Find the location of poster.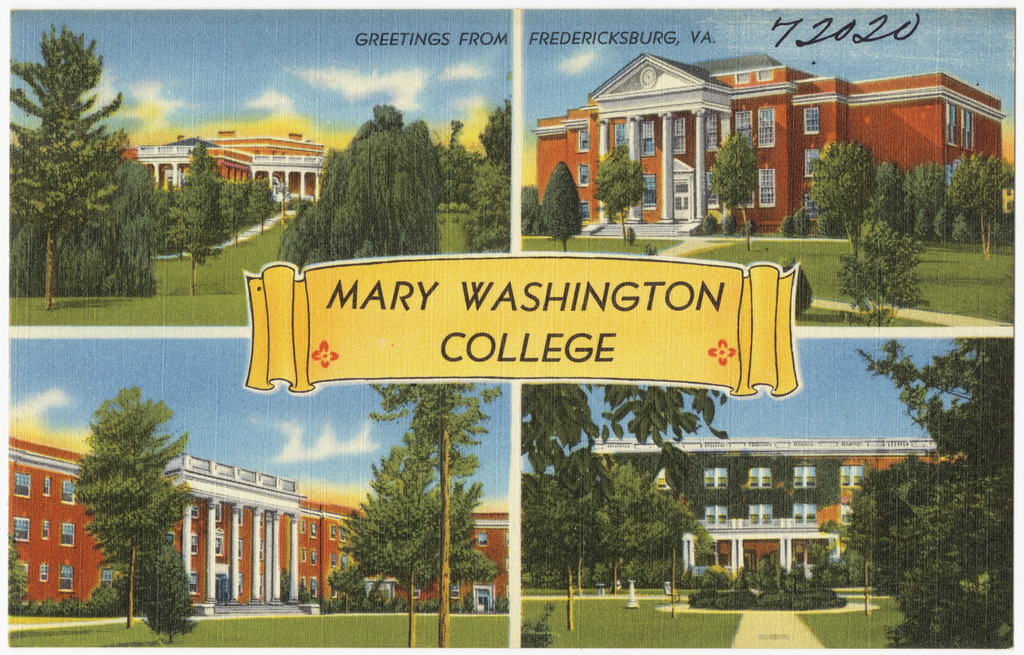
Location: box(10, 7, 1012, 650).
